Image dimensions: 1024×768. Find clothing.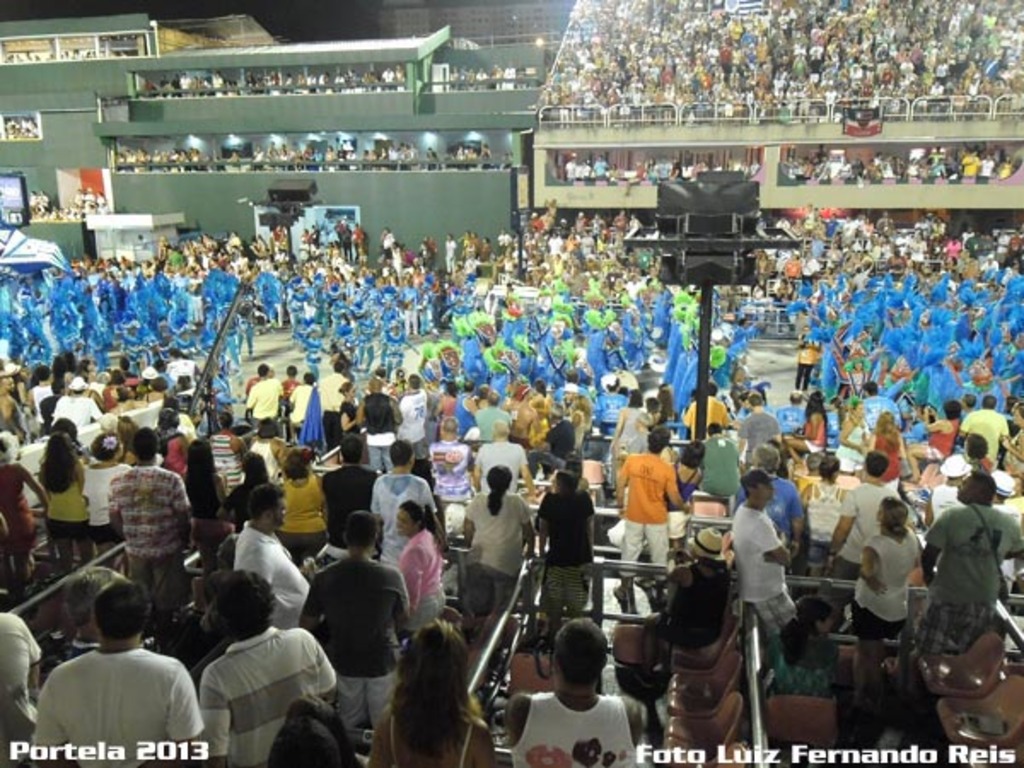
rect(273, 486, 336, 555).
